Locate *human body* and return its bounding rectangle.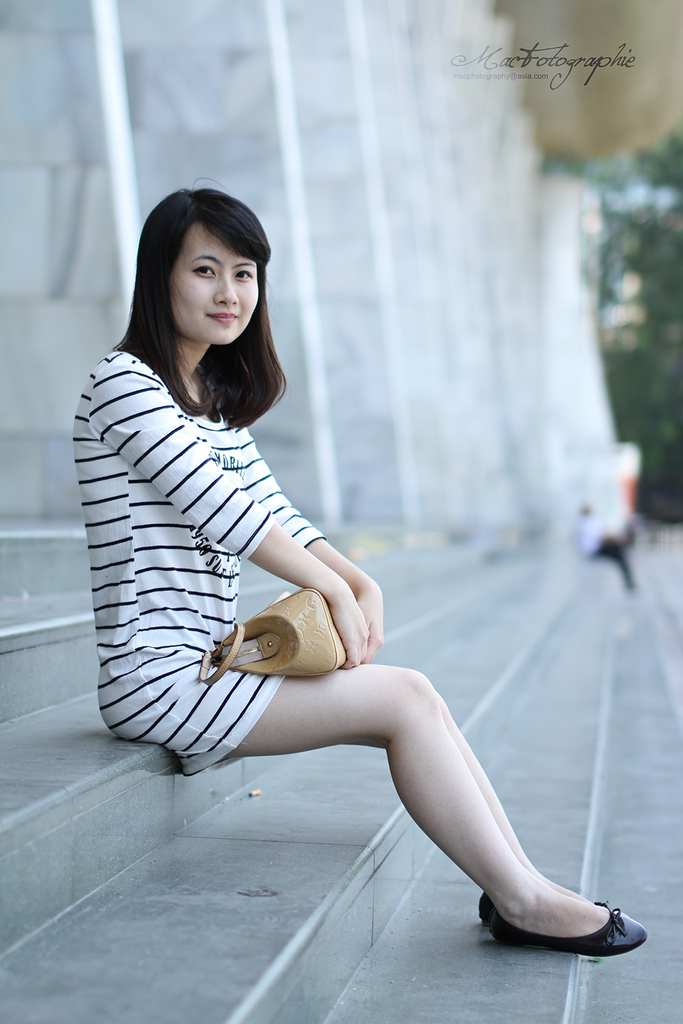
bbox(109, 180, 611, 965).
